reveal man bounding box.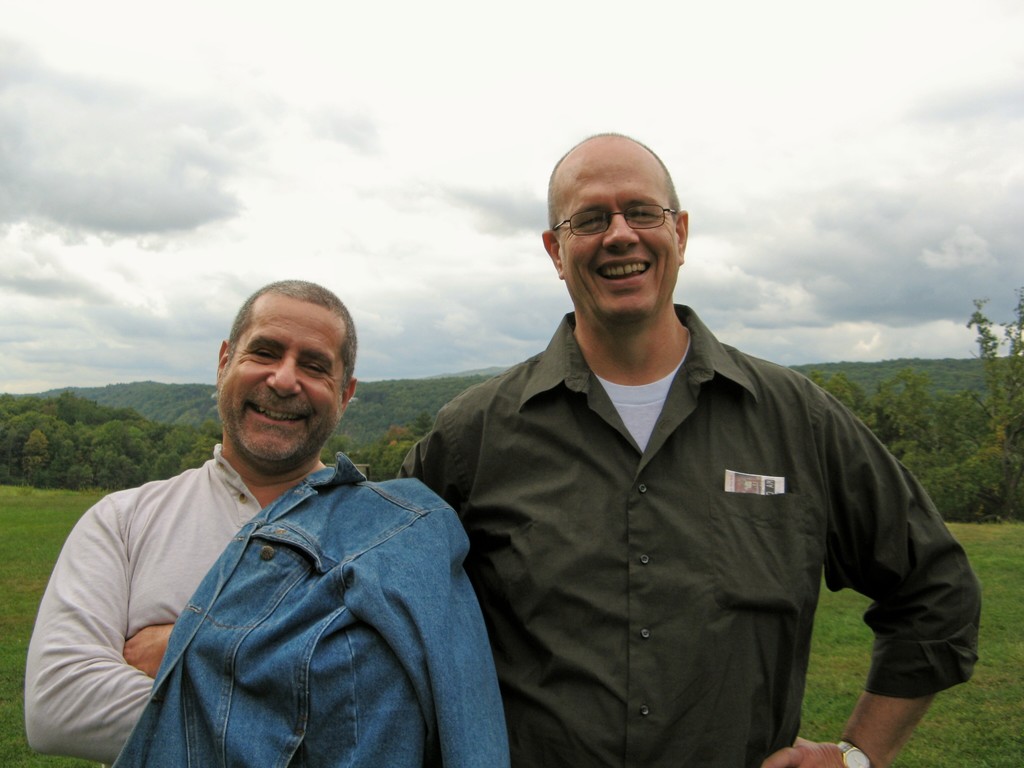
Revealed: [24,284,532,762].
